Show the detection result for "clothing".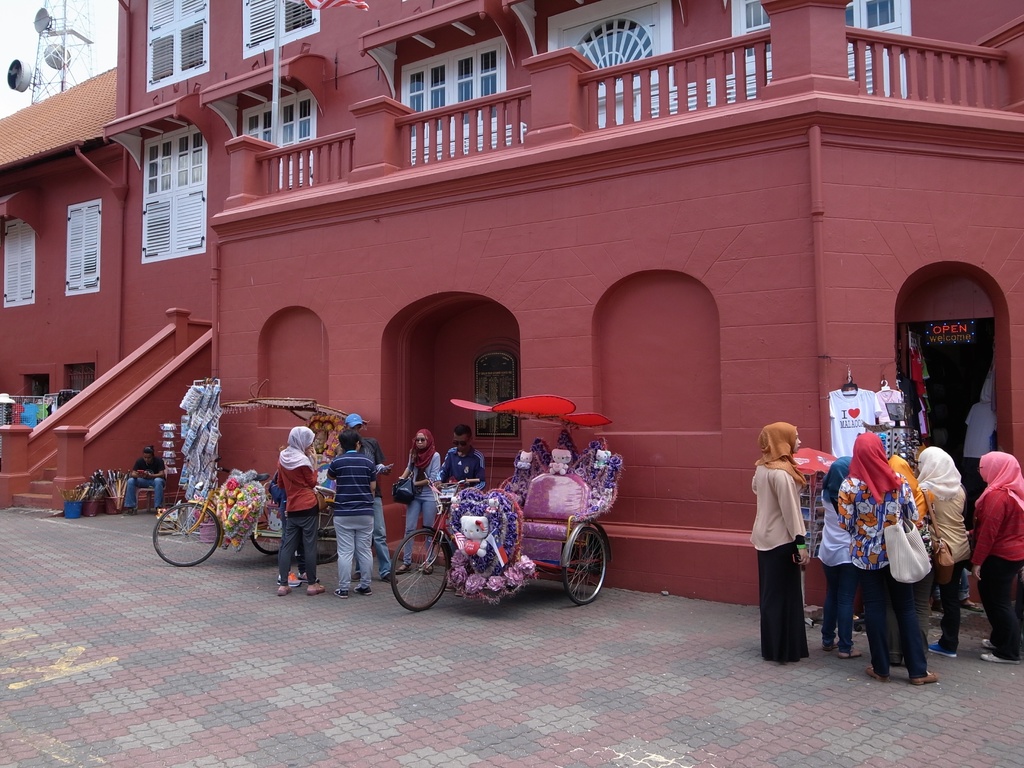
locate(814, 476, 854, 644).
